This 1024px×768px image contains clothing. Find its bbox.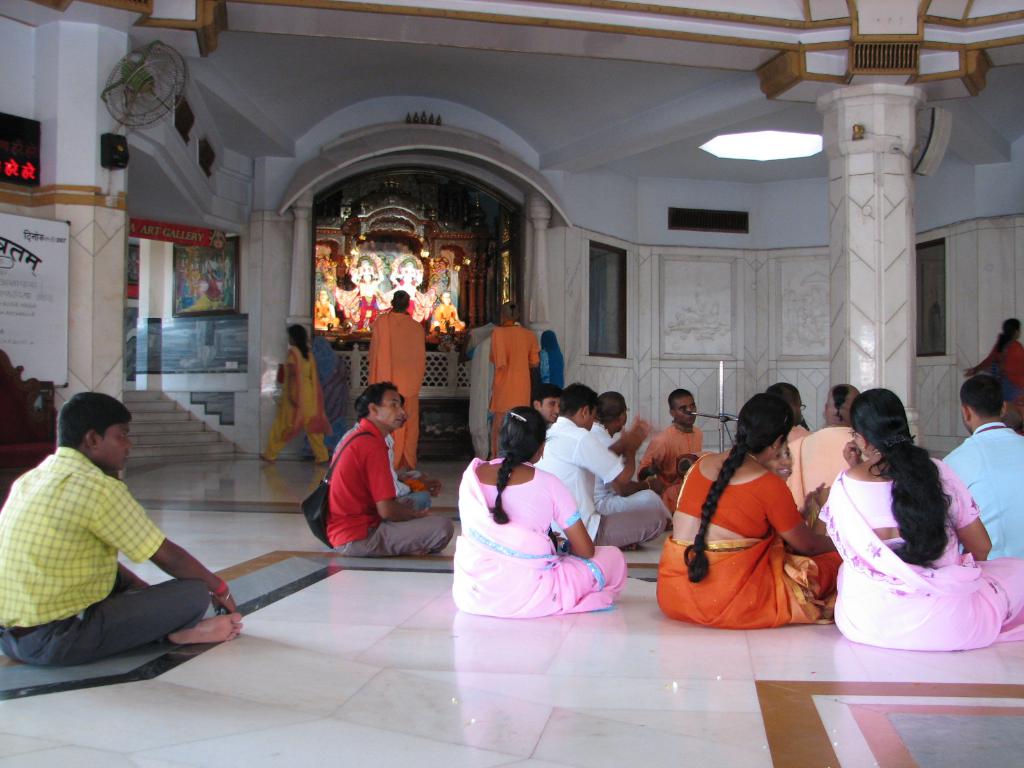
select_region(181, 264, 189, 291).
